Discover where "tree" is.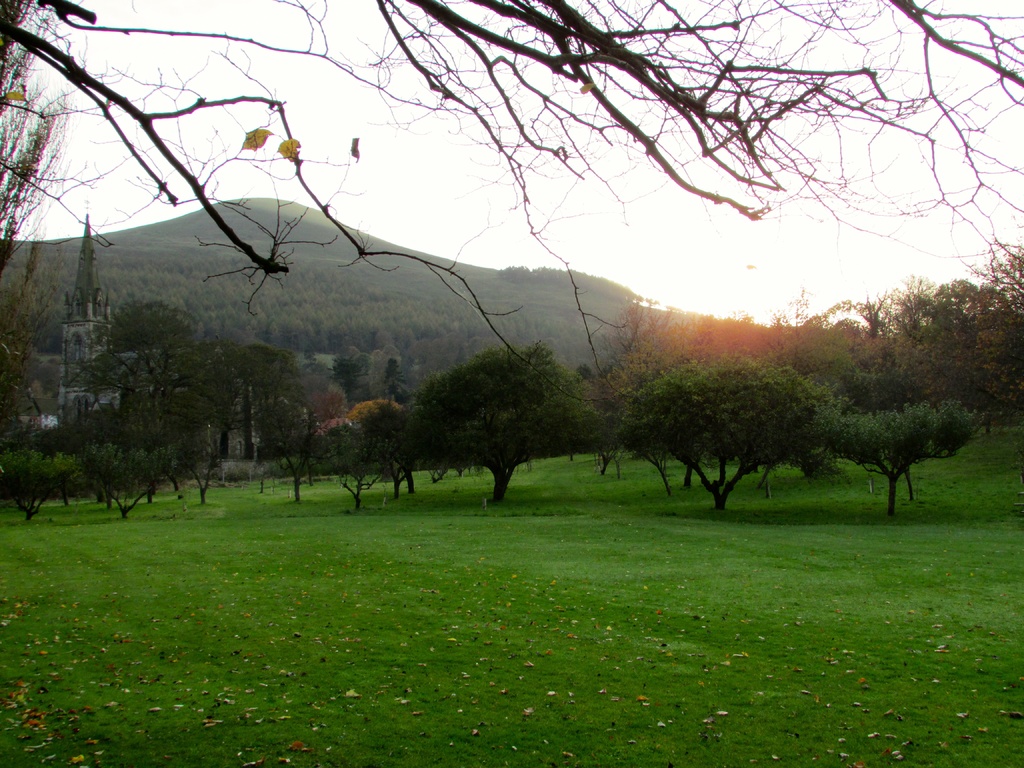
Discovered at detection(123, 292, 266, 527).
